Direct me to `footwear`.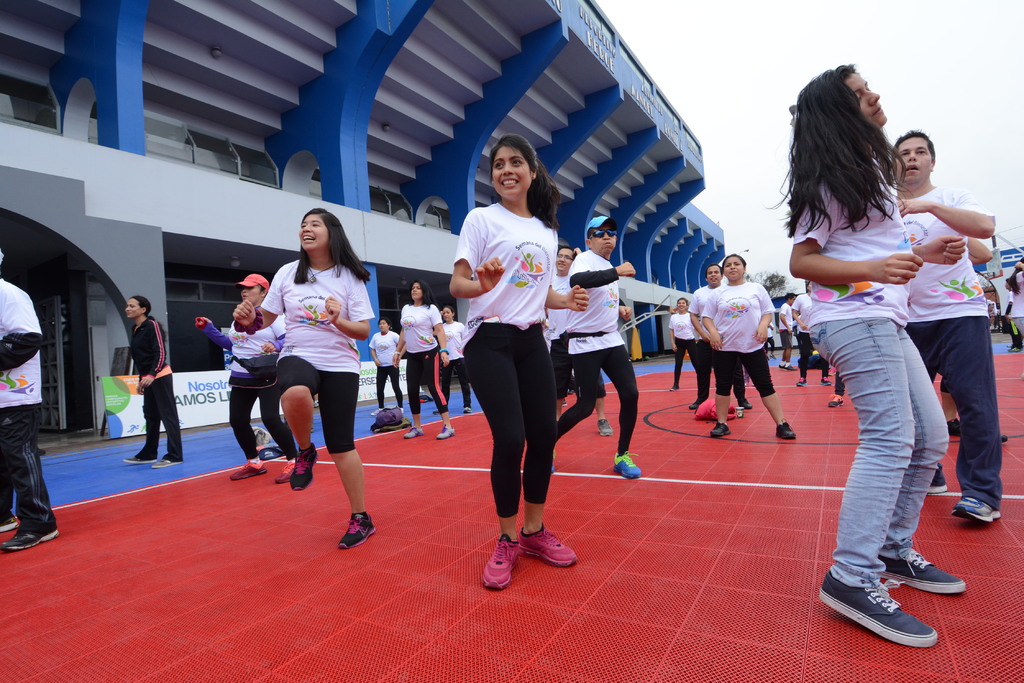
Direction: box=[828, 397, 848, 408].
